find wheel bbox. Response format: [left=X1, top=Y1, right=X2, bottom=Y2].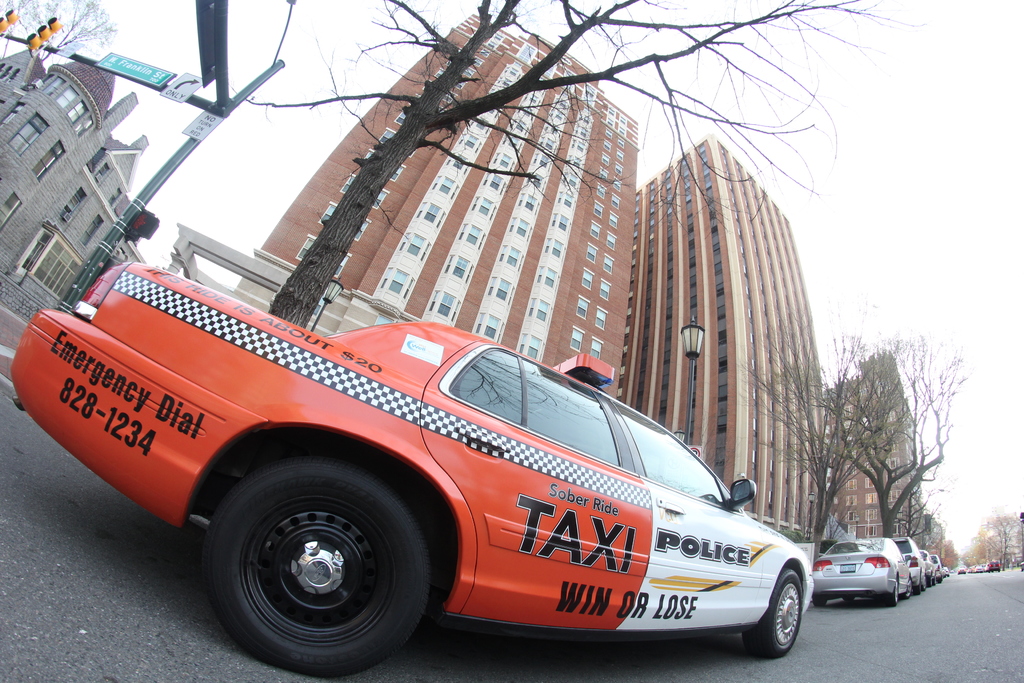
[left=741, top=567, right=810, bottom=659].
